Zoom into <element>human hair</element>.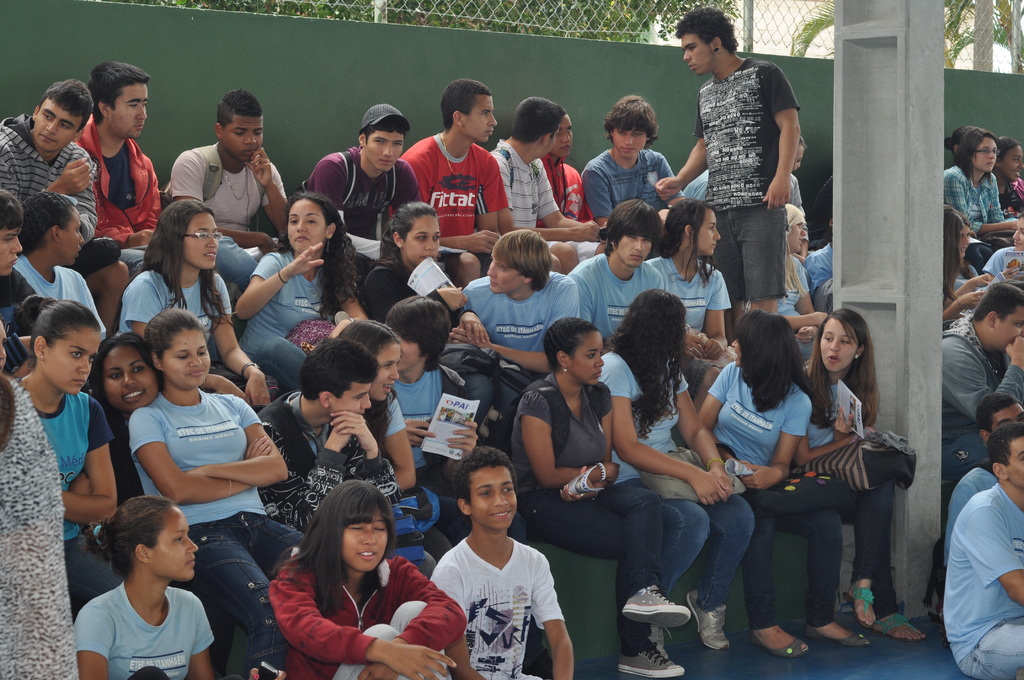
Zoom target: detection(366, 200, 438, 283).
